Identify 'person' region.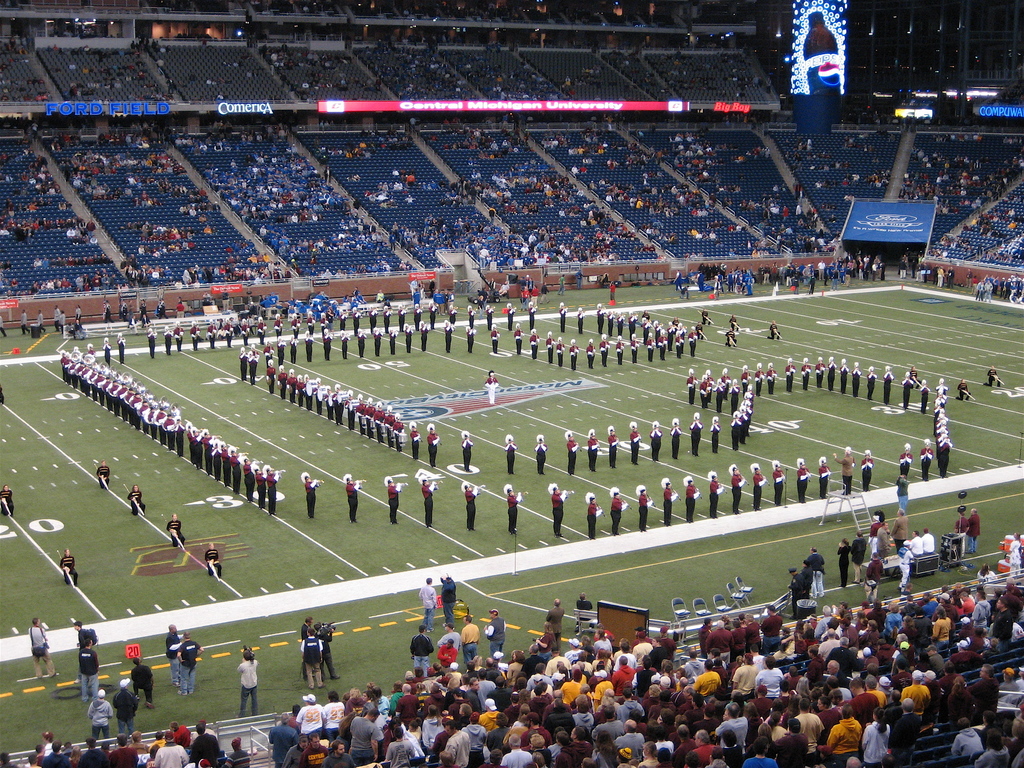
Region: [x1=119, y1=332, x2=129, y2=362].
